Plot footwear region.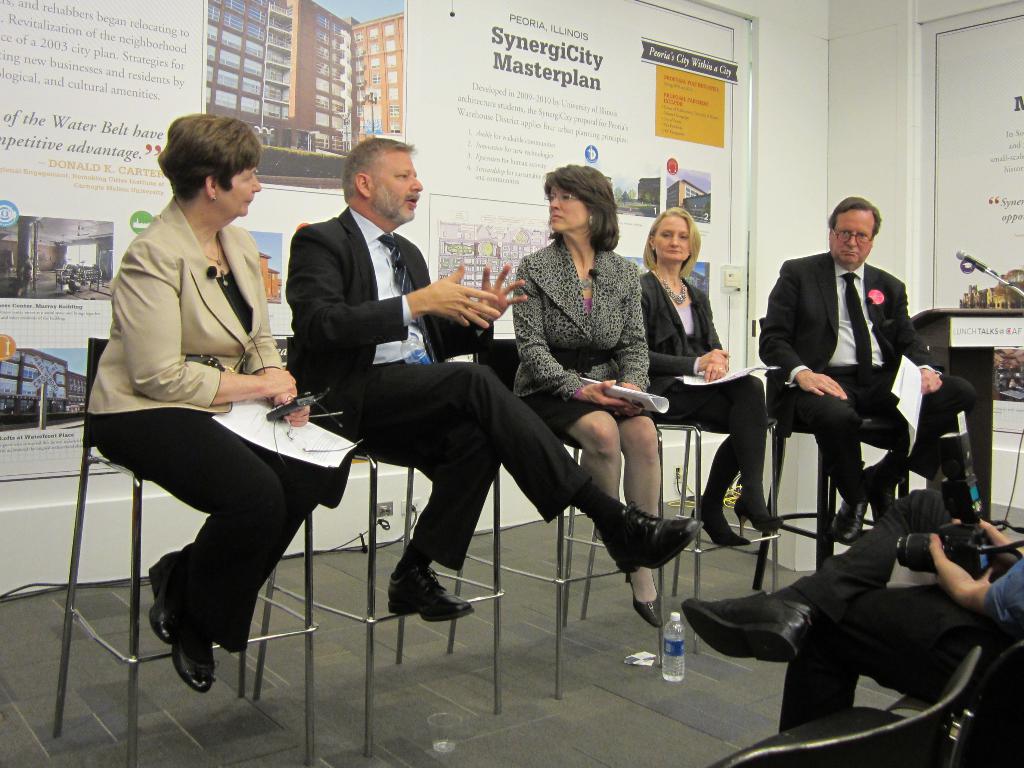
Plotted at 172/621/216/688.
